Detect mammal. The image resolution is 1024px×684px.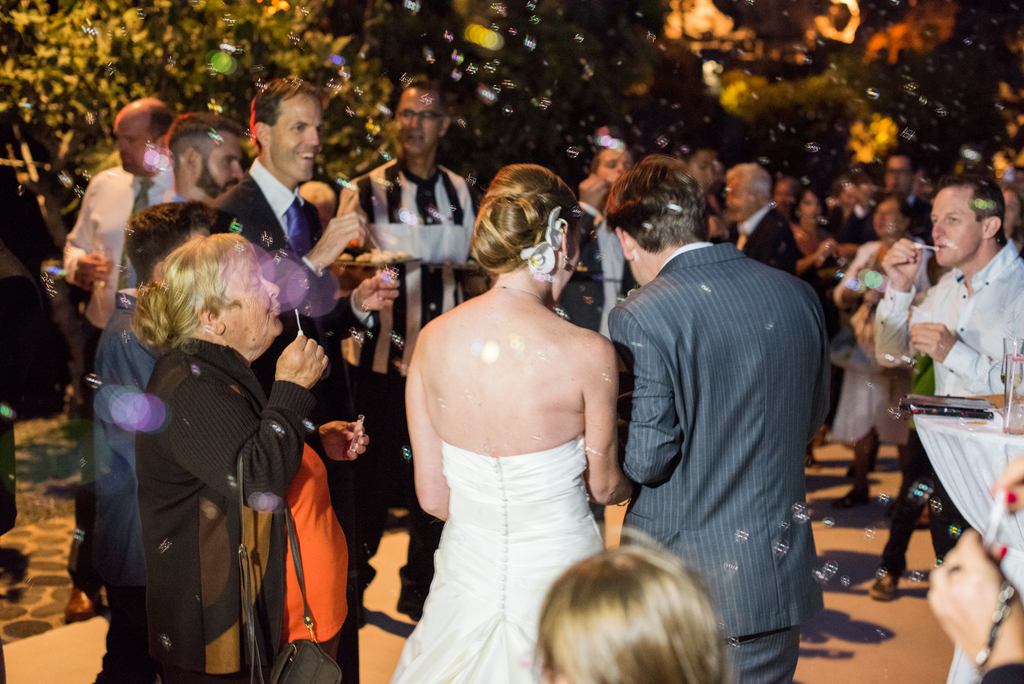
[920, 458, 1023, 683].
